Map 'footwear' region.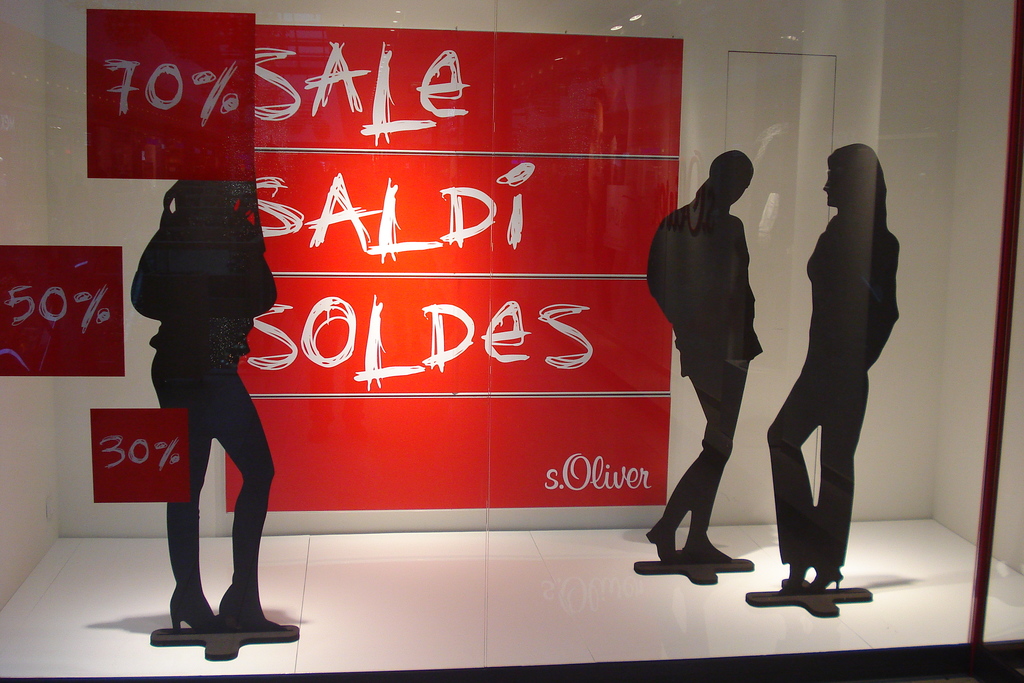
Mapped to (682, 536, 735, 564).
